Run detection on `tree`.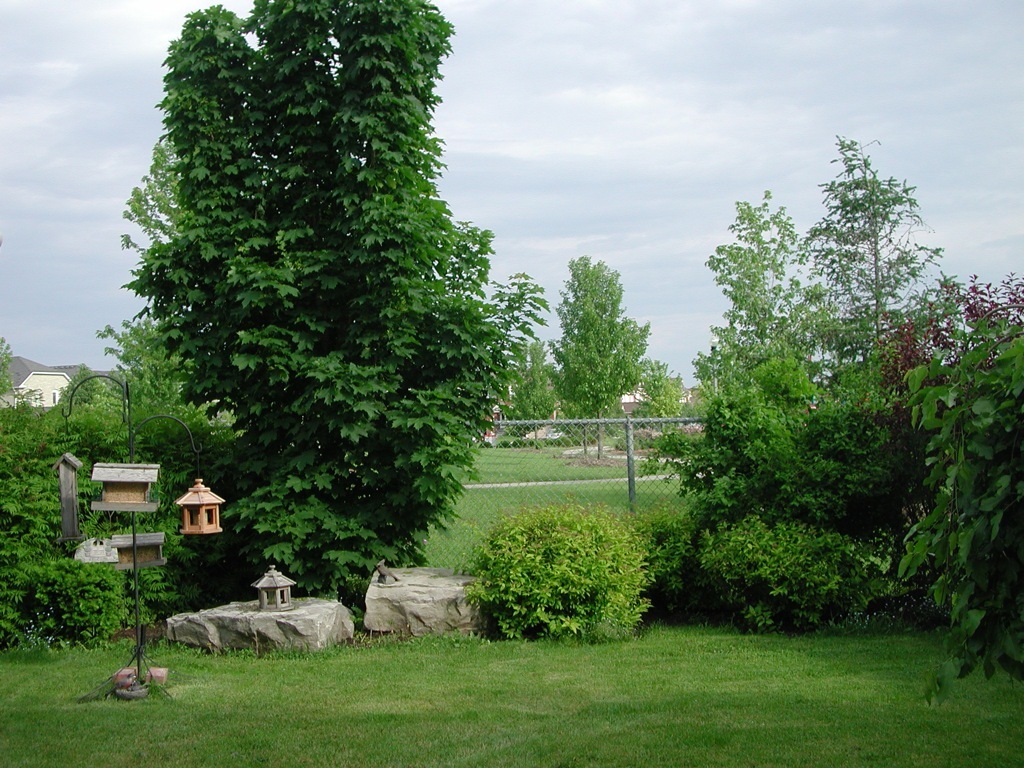
Result: box=[57, 362, 105, 432].
